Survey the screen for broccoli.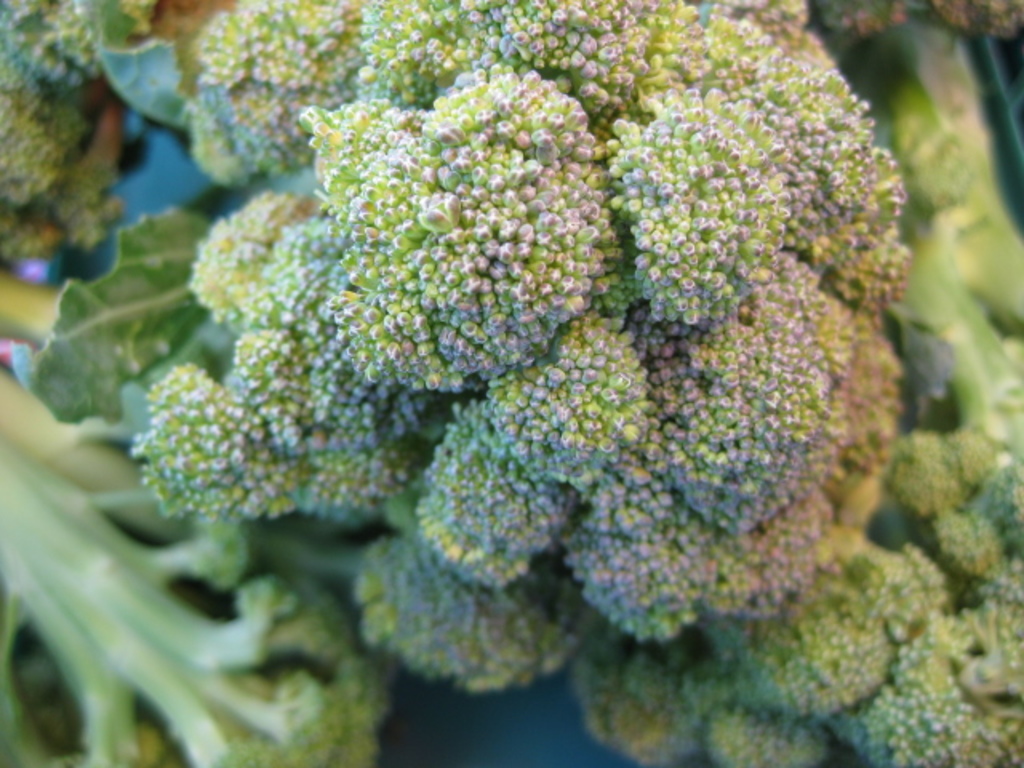
Survey found: {"left": 0, "top": 0, "right": 160, "bottom": 251}.
